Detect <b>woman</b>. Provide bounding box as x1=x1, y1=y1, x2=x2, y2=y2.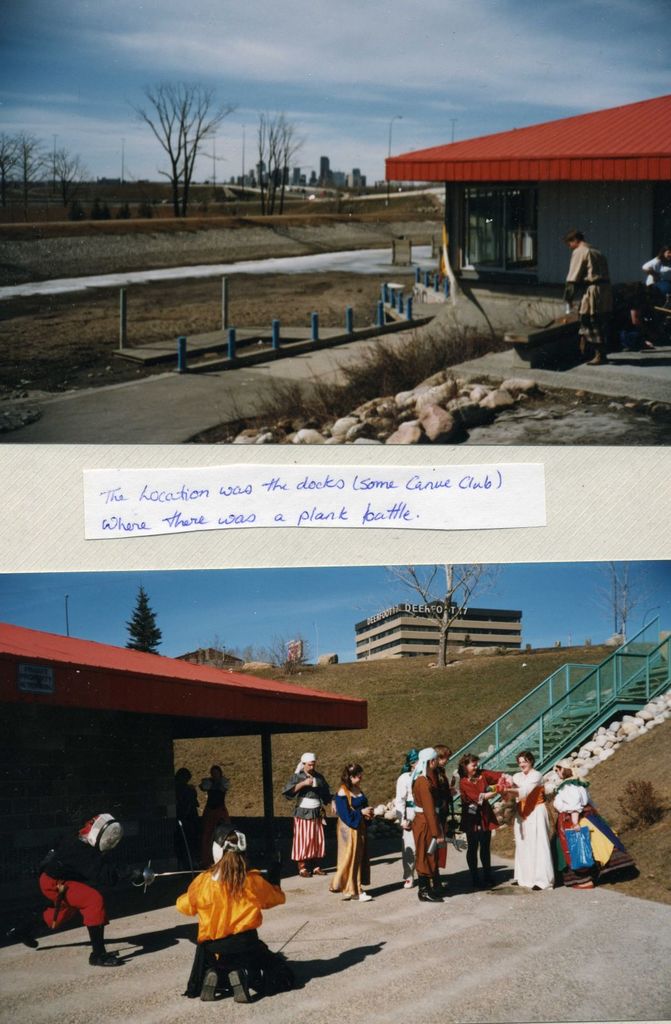
x1=198, y1=762, x2=234, y2=848.
